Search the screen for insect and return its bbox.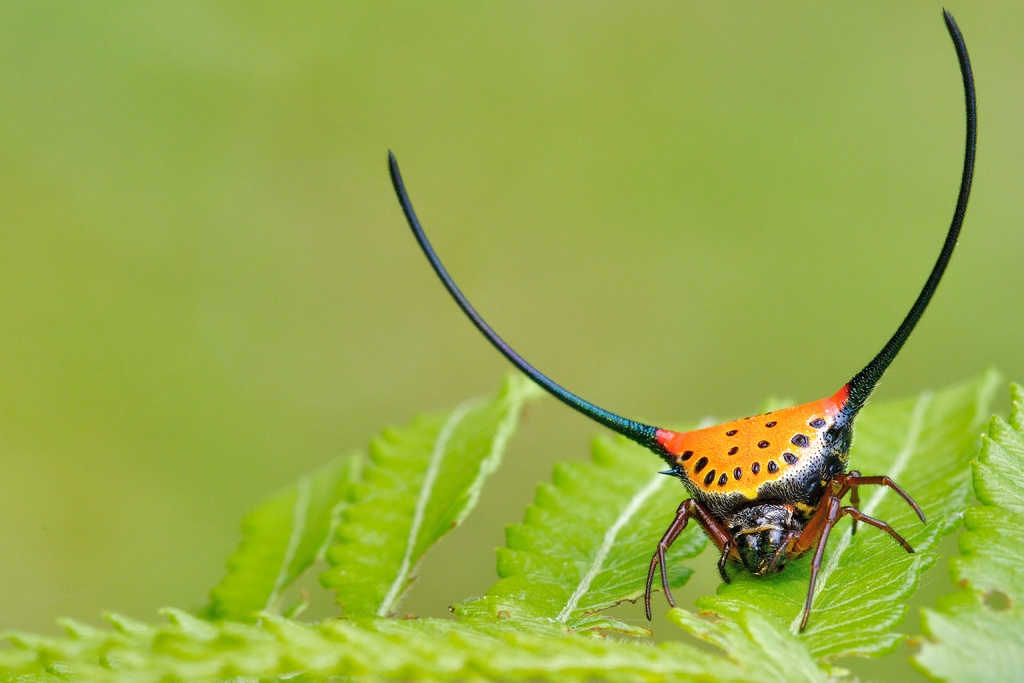
Found: <box>383,3,984,632</box>.
